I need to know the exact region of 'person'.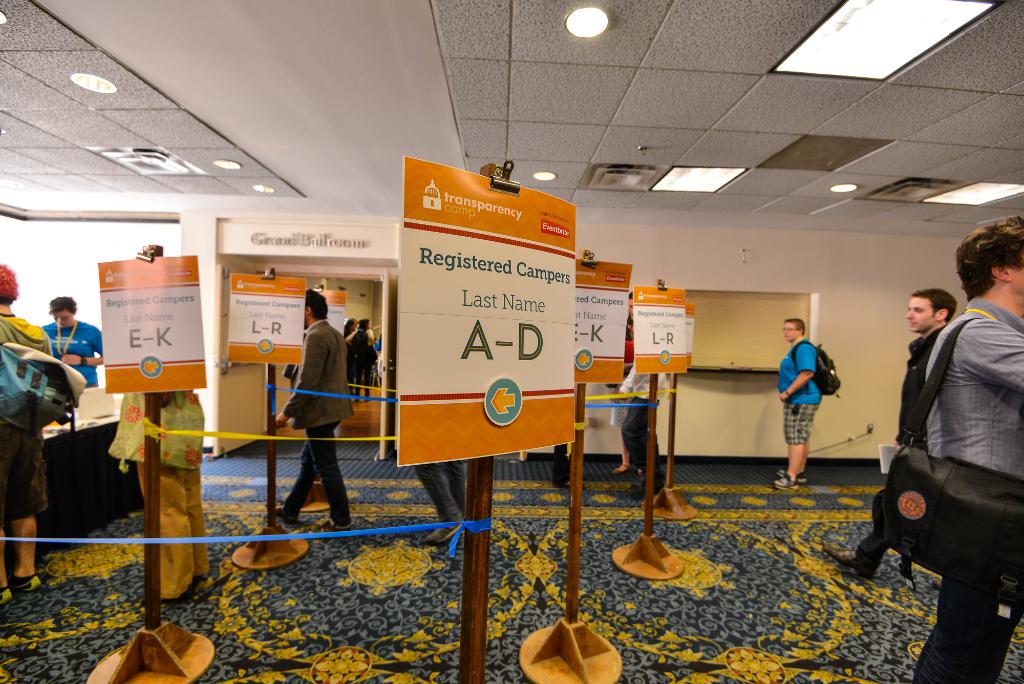
Region: rect(340, 301, 362, 395).
